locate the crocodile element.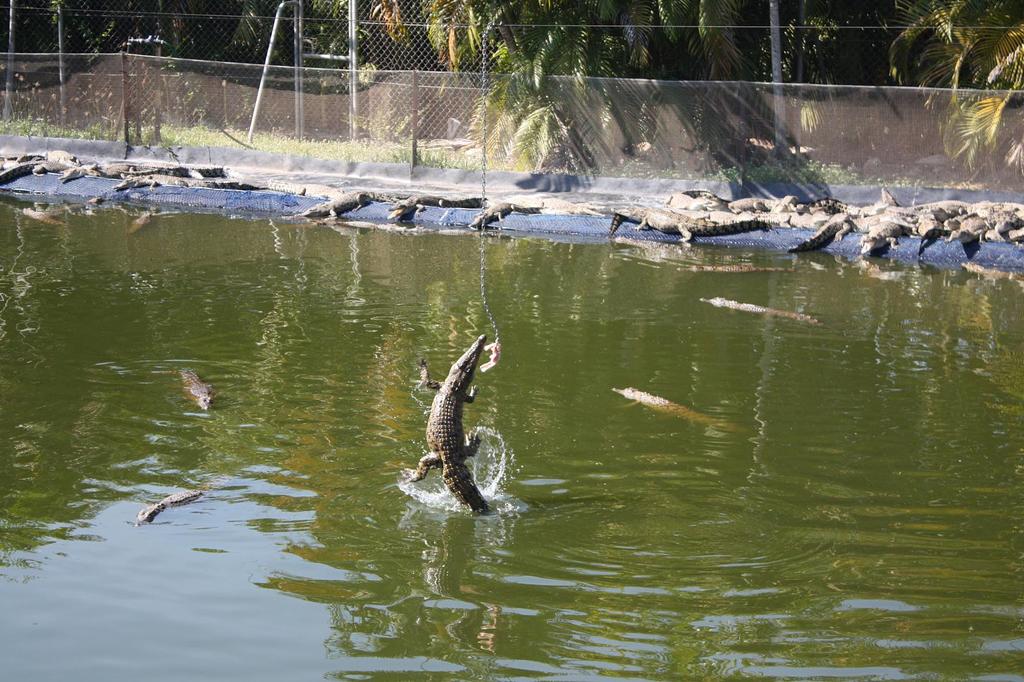
Element bbox: crop(701, 296, 831, 326).
